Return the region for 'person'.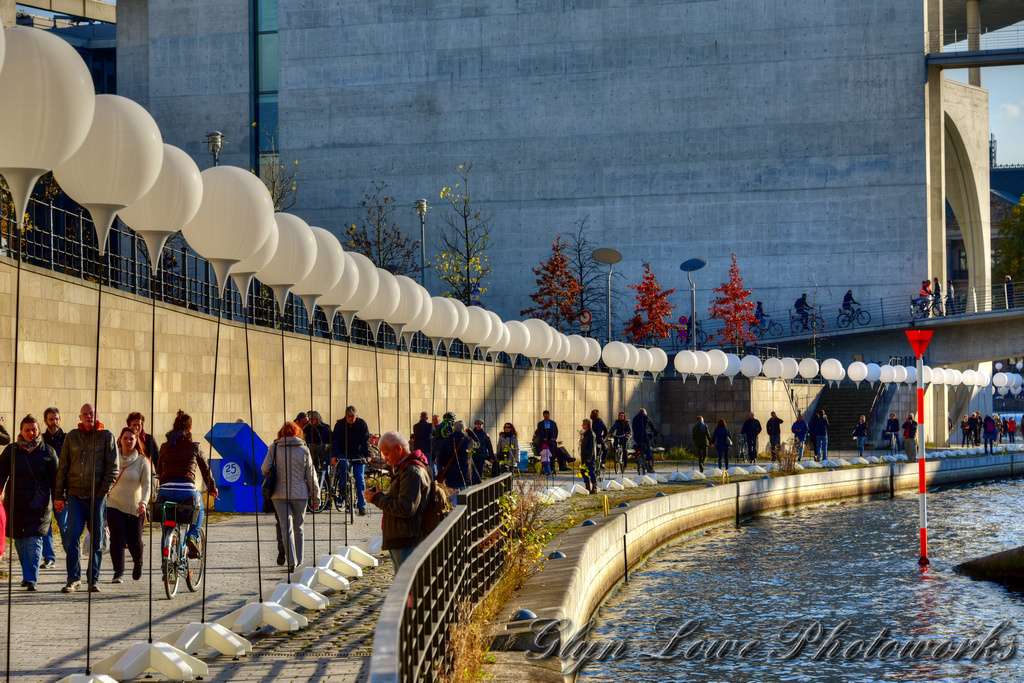
[x1=576, y1=413, x2=603, y2=493].
